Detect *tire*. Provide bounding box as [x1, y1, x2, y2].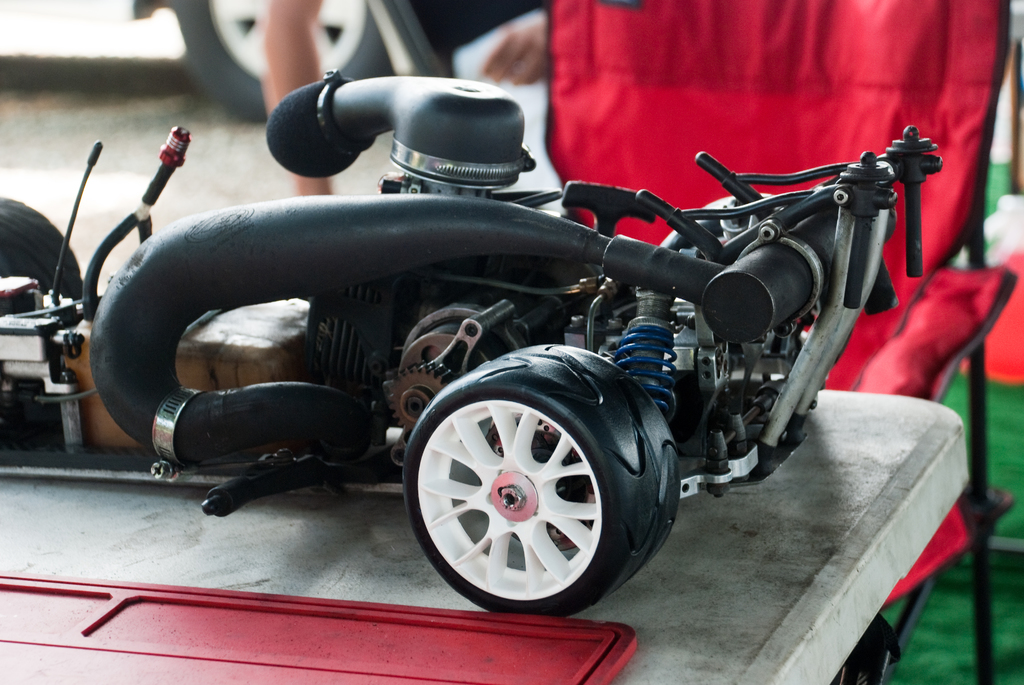
[403, 343, 683, 610].
